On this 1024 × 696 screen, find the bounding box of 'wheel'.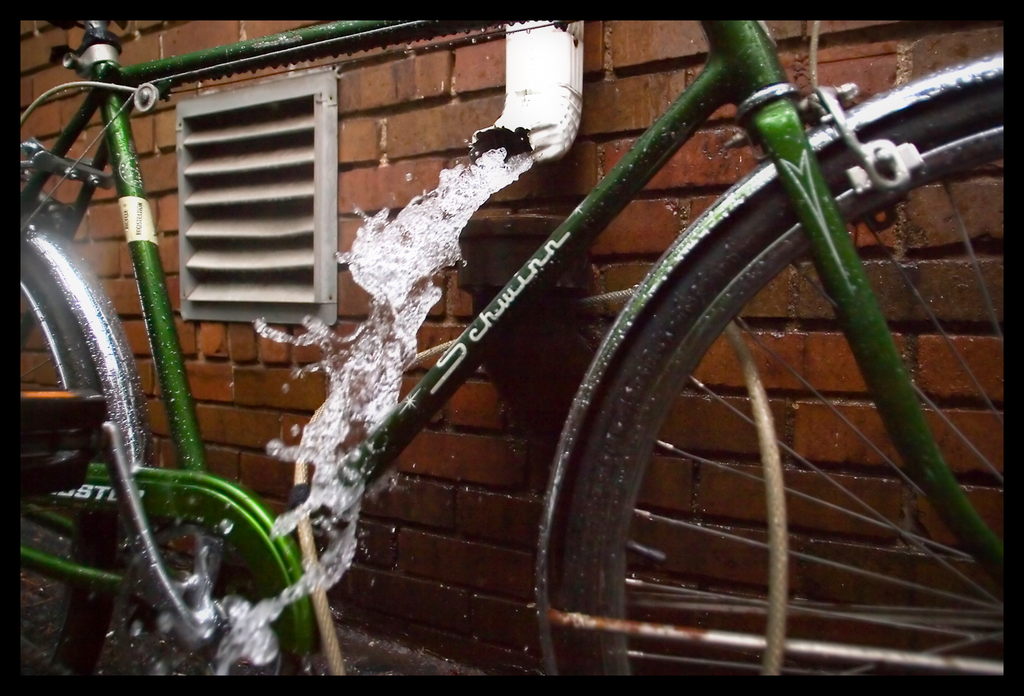
Bounding box: <box>542,63,1007,676</box>.
